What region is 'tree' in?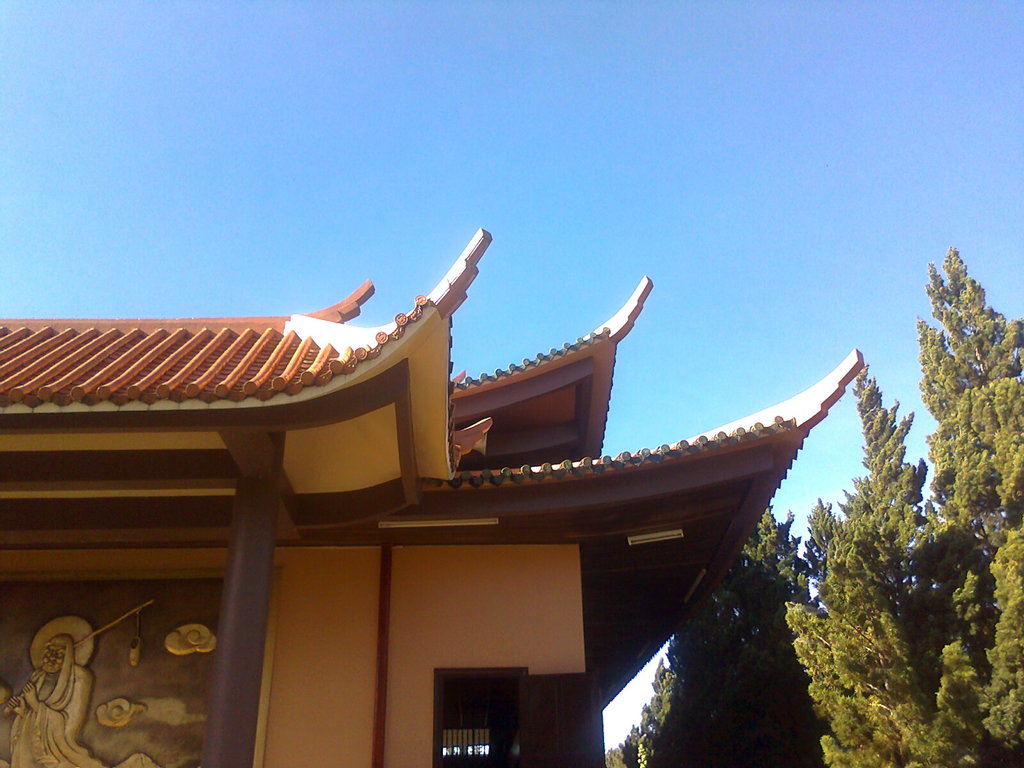
l=812, t=345, r=975, b=748.
